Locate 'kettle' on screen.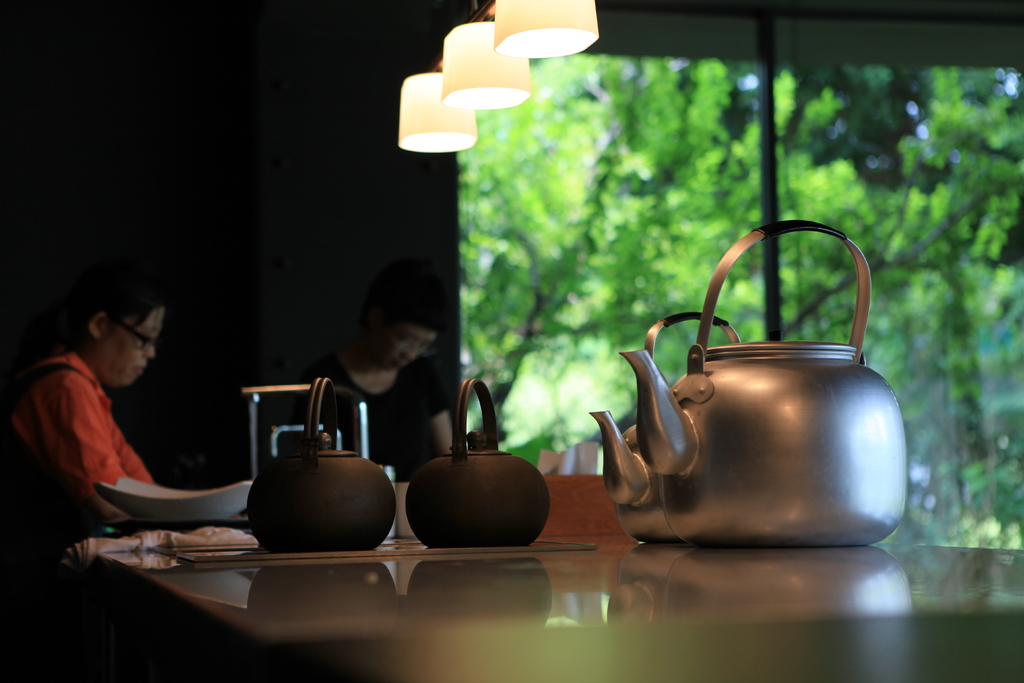
On screen at <region>410, 377, 559, 554</region>.
